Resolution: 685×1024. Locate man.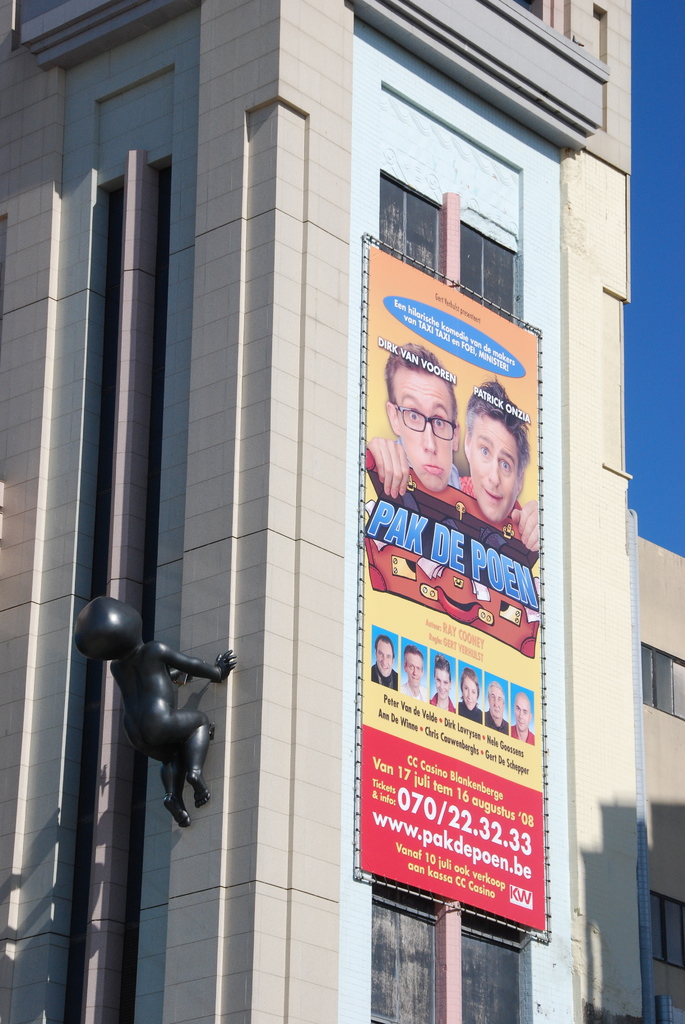
x1=407 y1=646 x2=424 y2=700.
